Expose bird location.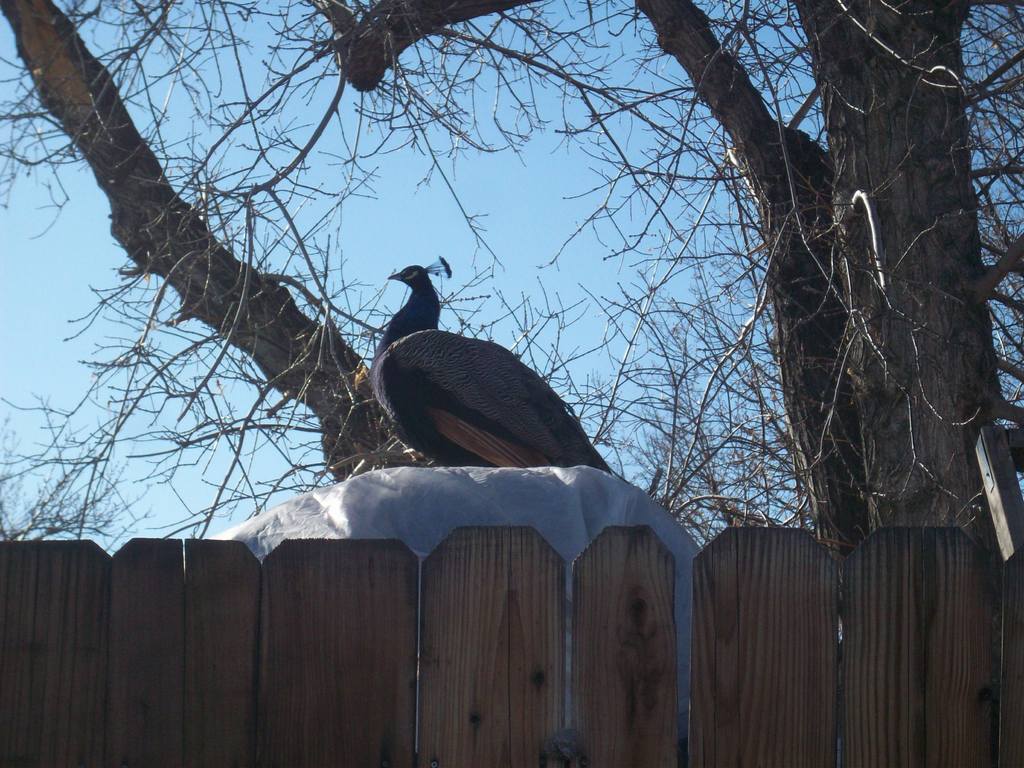
Exposed at [x1=351, y1=259, x2=636, y2=497].
